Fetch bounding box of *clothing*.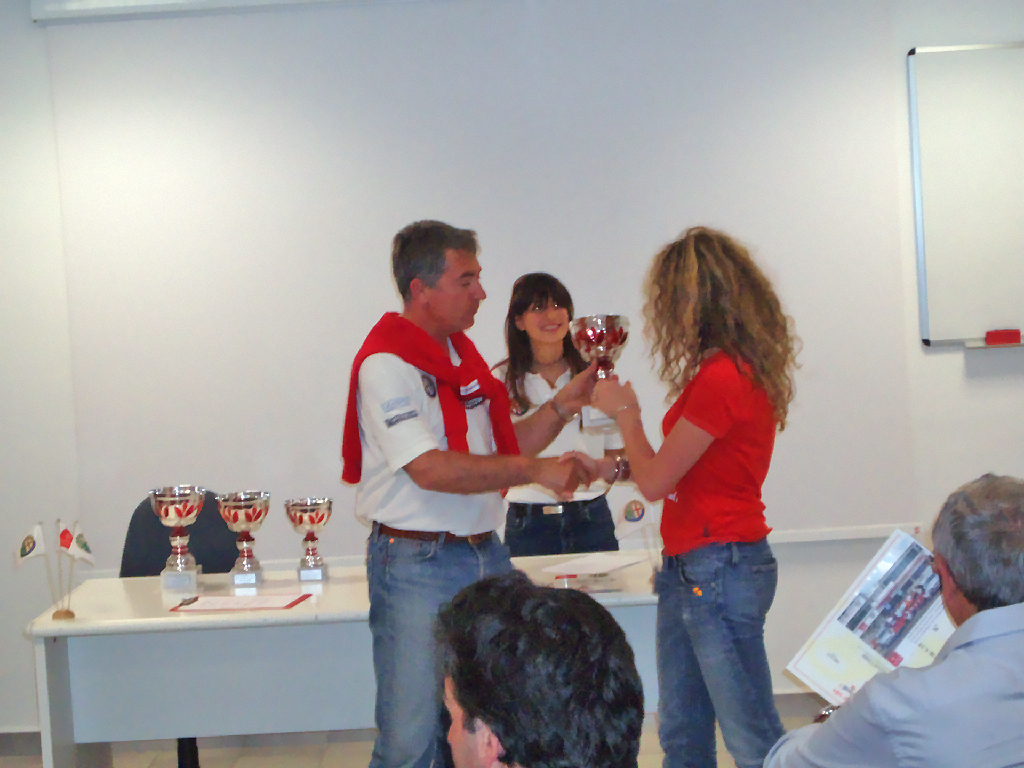
Bbox: 354:297:560:767.
